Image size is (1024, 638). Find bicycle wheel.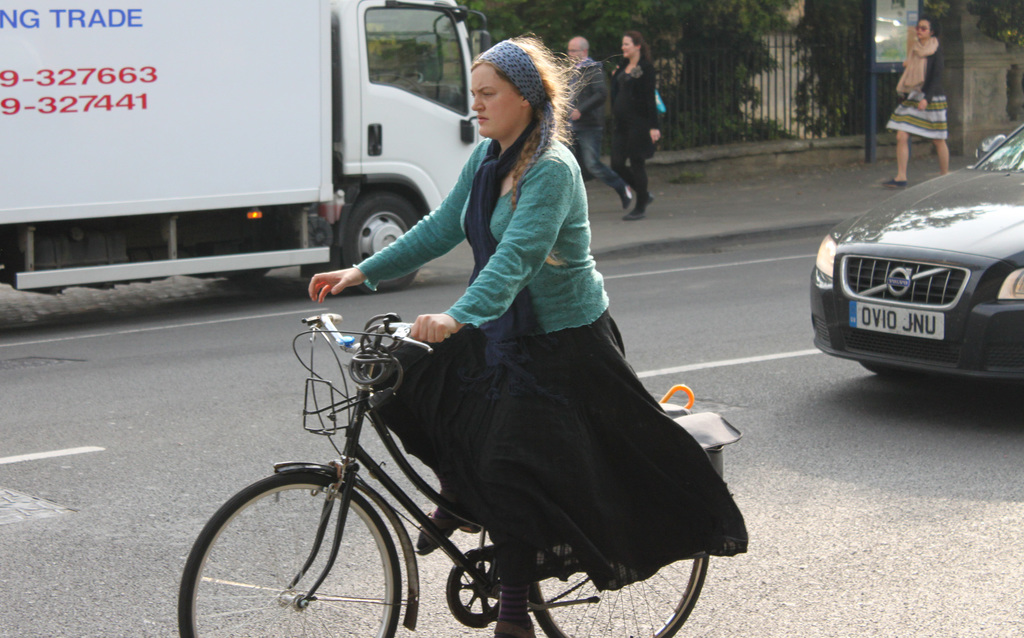
region(527, 550, 706, 637).
